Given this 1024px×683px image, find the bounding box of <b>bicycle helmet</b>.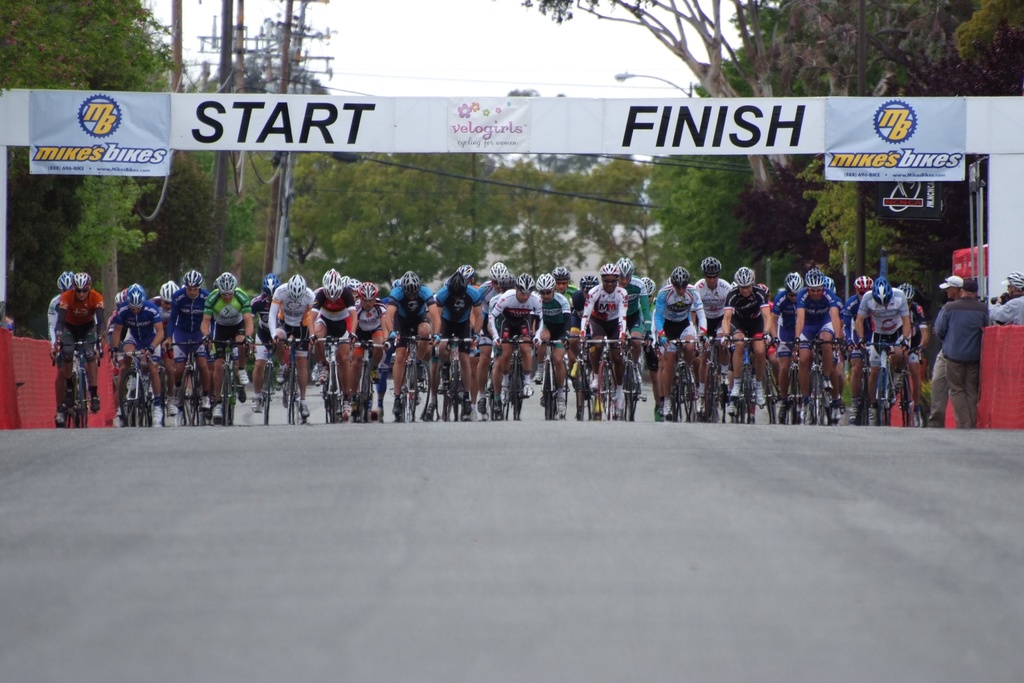
x1=403 y1=272 x2=419 y2=299.
